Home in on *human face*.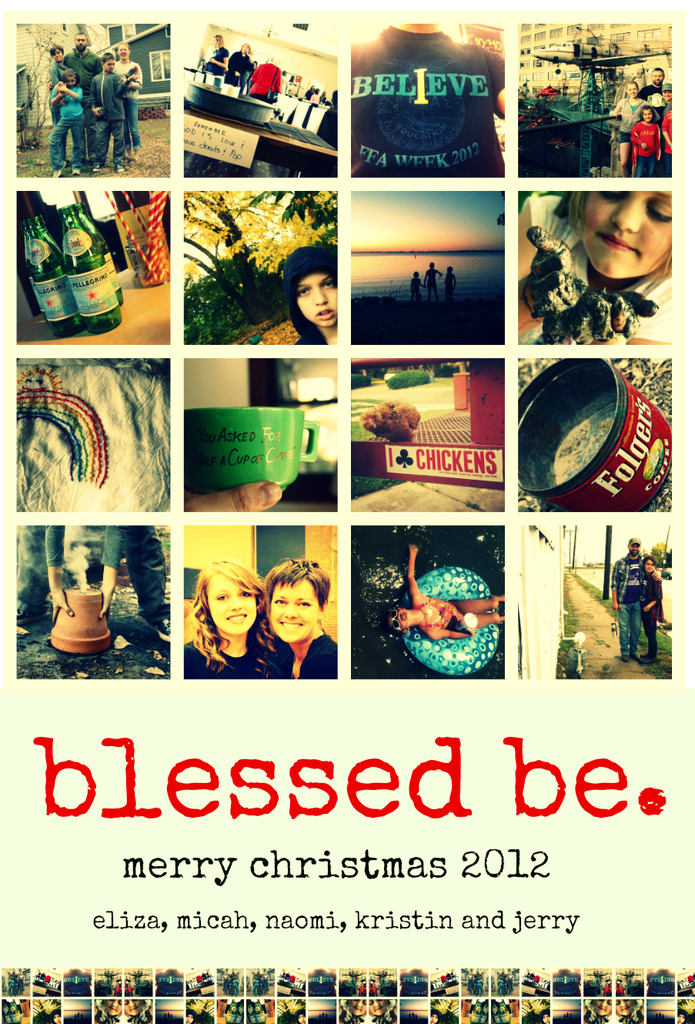
Homed in at [119, 46, 127, 57].
